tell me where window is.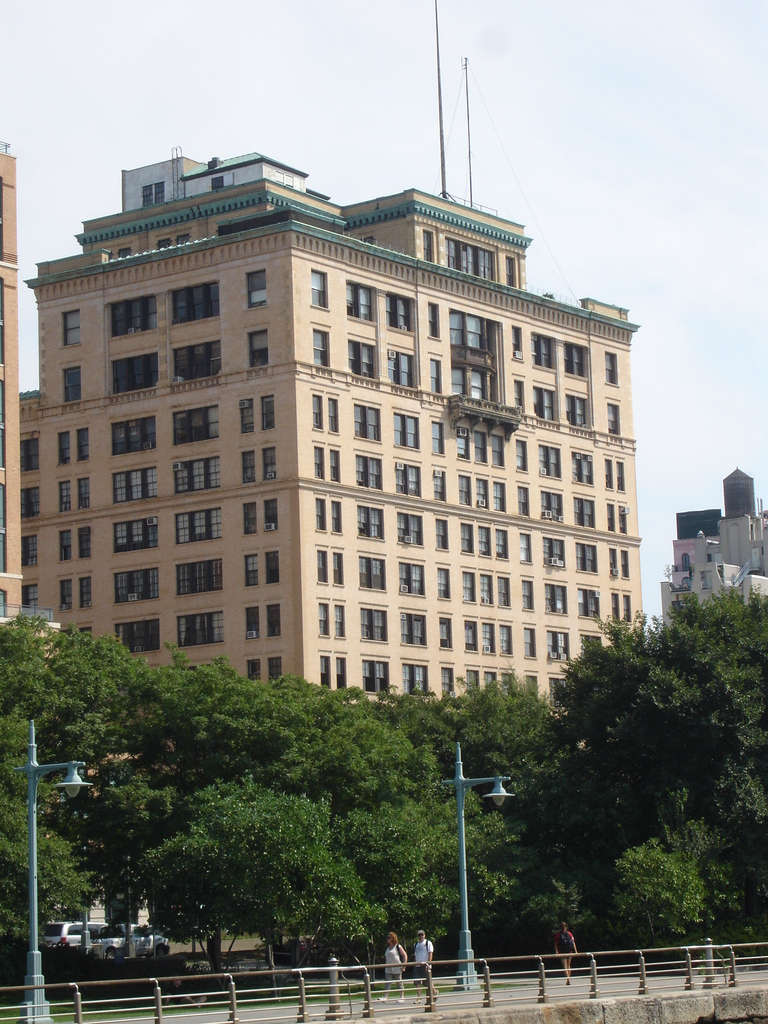
window is at (left=174, top=554, right=216, bottom=595).
